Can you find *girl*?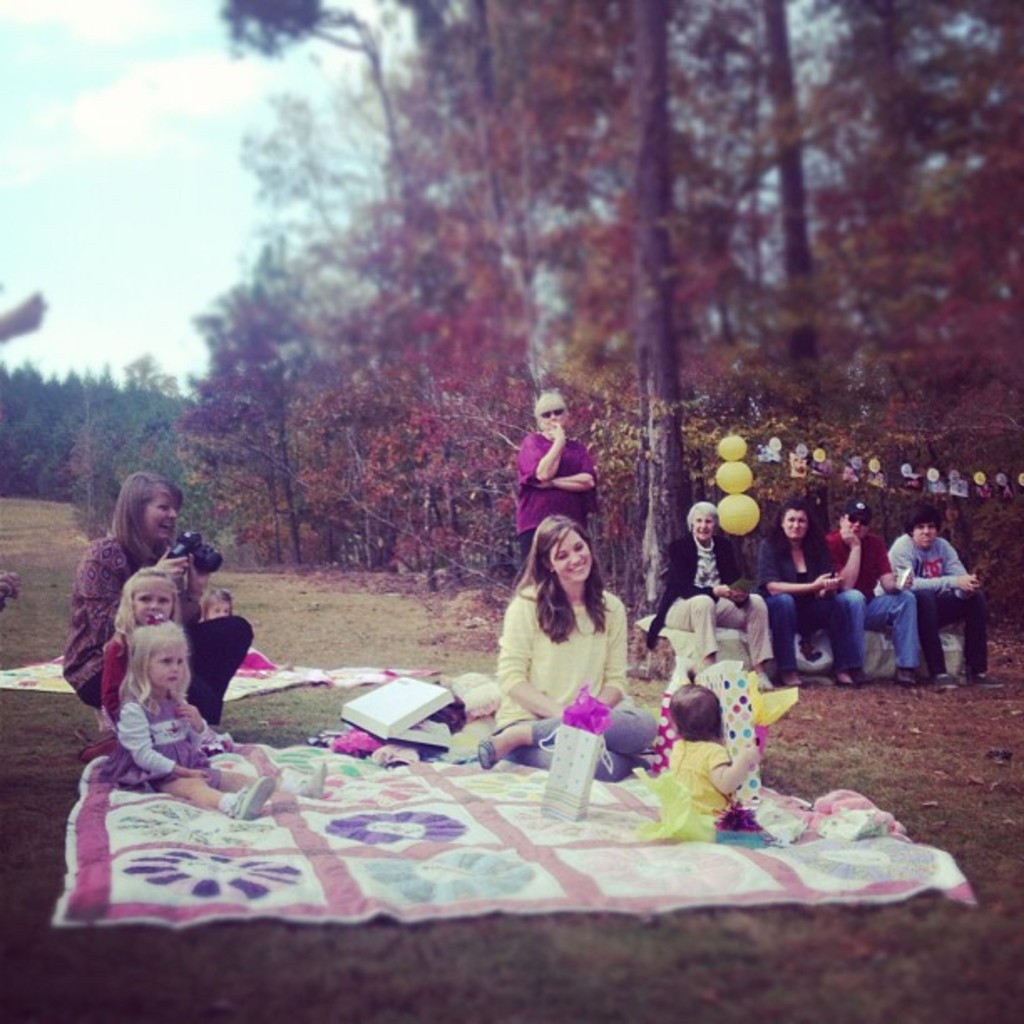
Yes, bounding box: (left=104, top=617, right=281, bottom=818).
